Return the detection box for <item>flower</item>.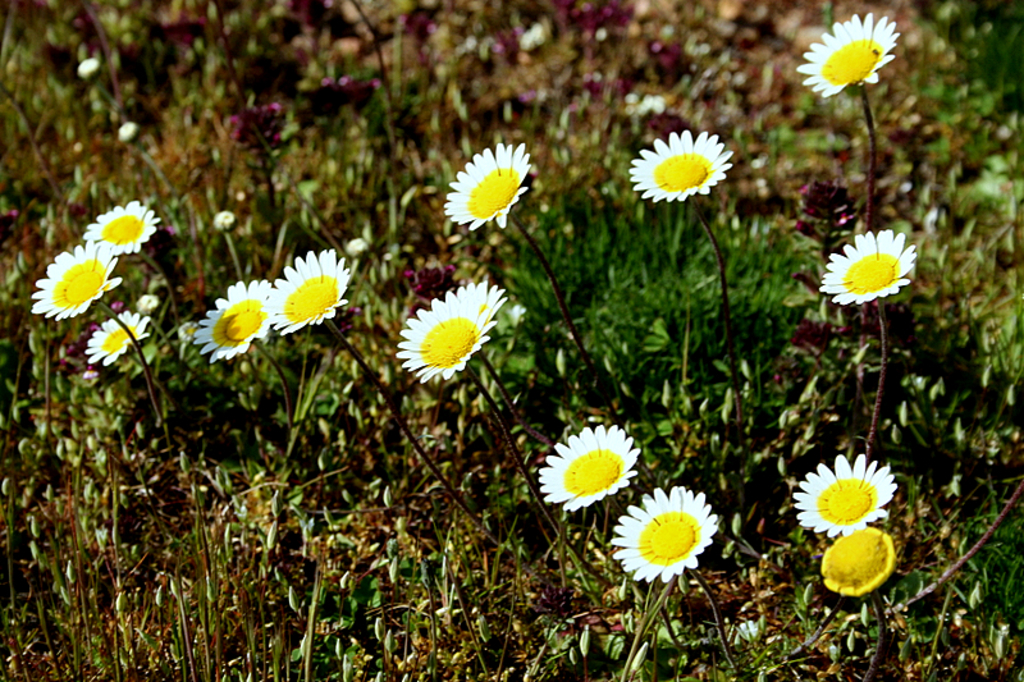
{"left": 535, "top": 421, "right": 641, "bottom": 512}.
